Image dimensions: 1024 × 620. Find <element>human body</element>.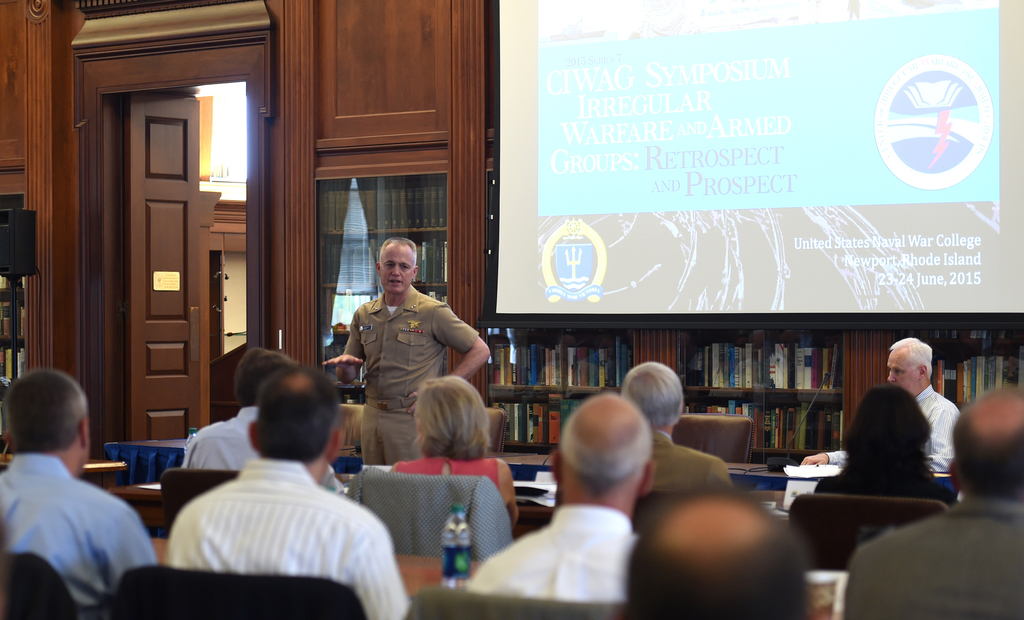
BBox(456, 503, 649, 614).
